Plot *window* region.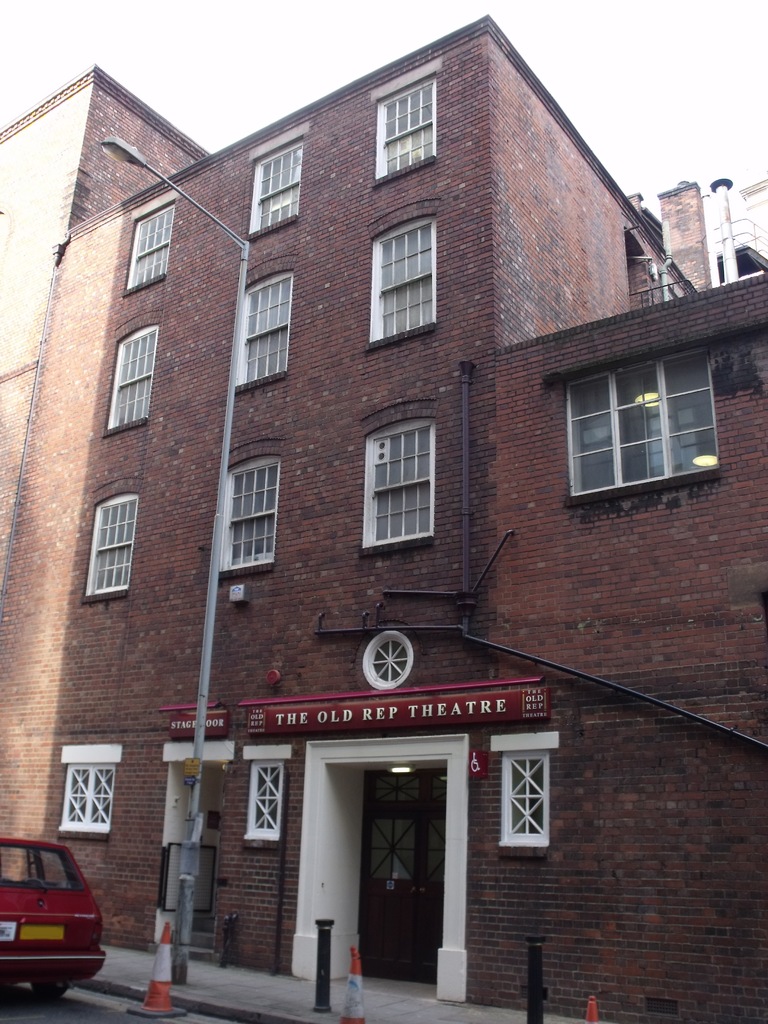
Plotted at BBox(372, 75, 439, 178).
